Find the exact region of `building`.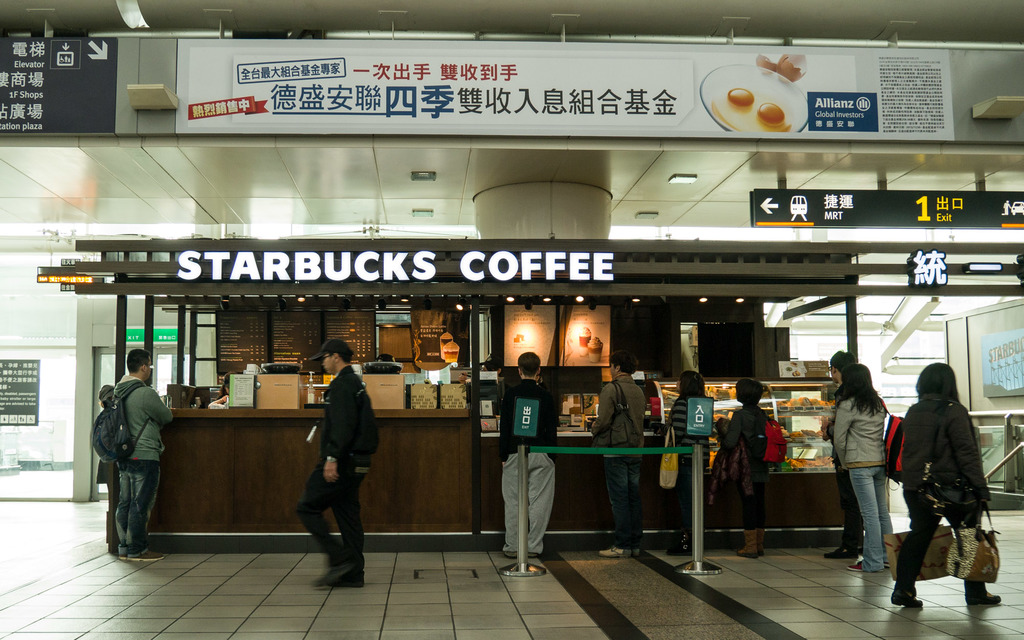
Exact region: pyautogui.locateOnScreen(0, 0, 1023, 534).
